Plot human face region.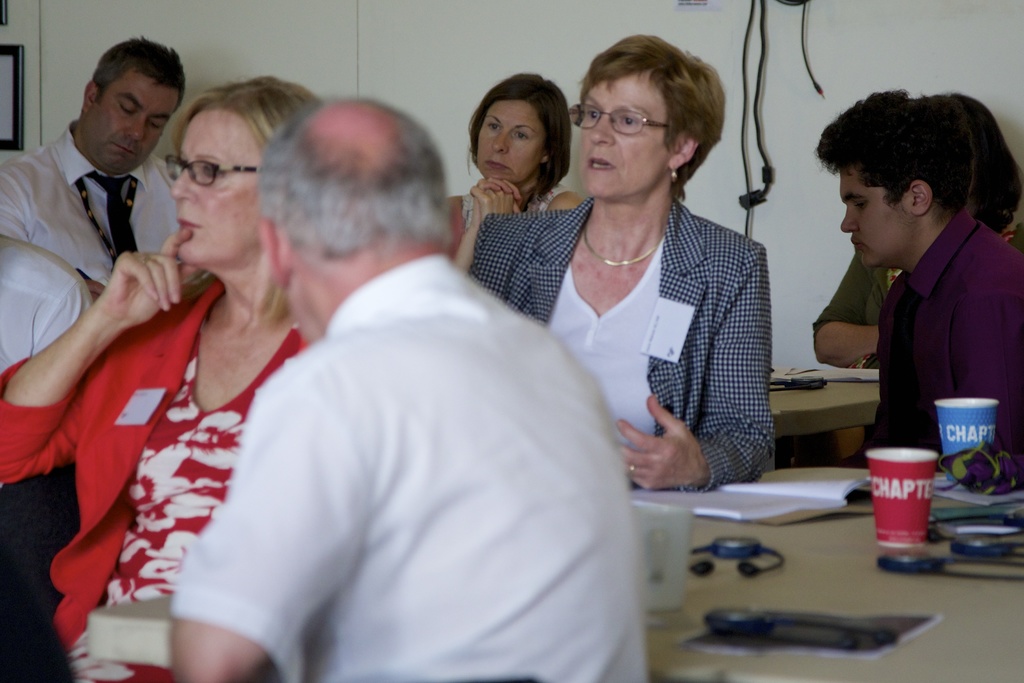
Plotted at [left=81, top=68, right=178, bottom=170].
